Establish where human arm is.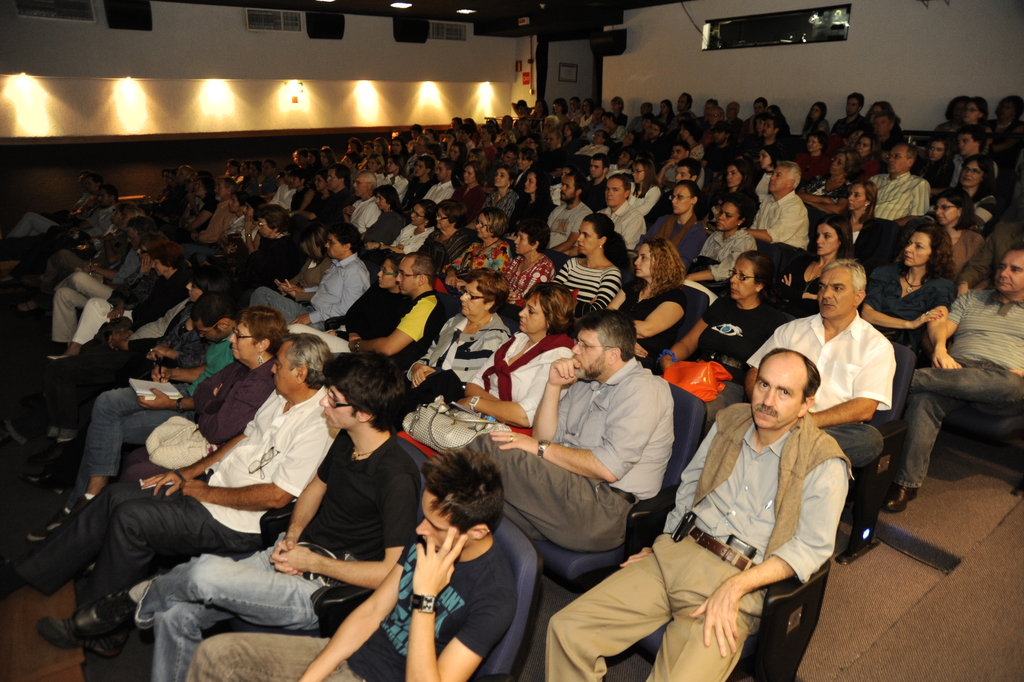
Established at (289, 195, 329, 223).
